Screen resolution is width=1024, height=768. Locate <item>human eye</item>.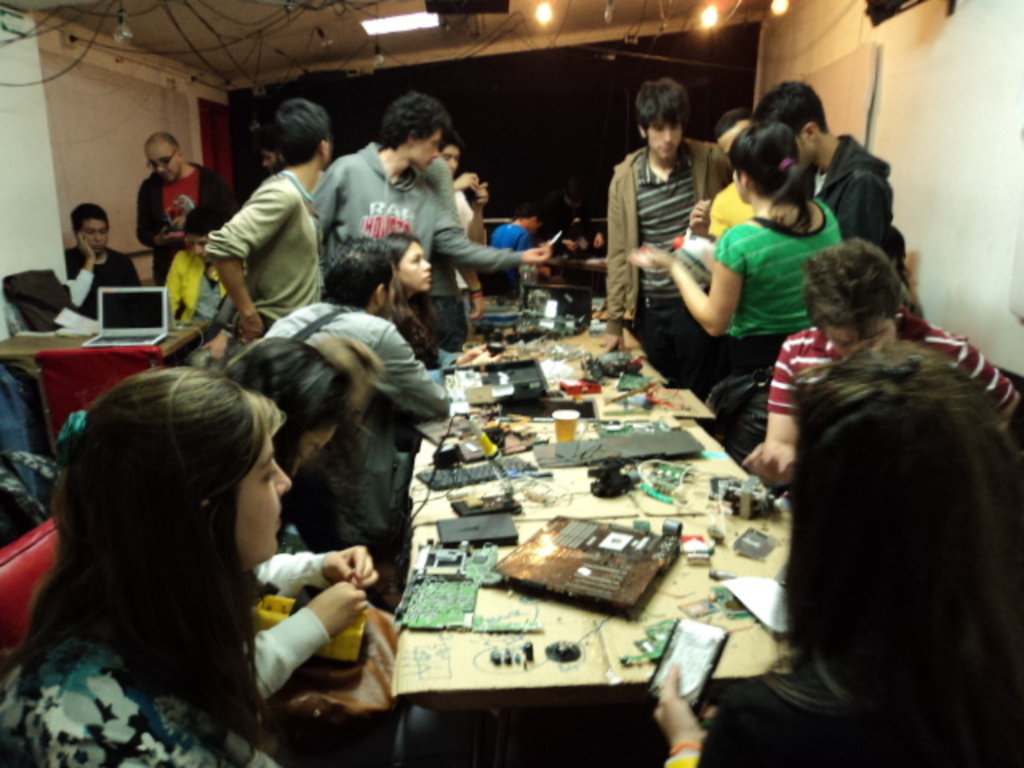
670, 122, 682, 136.
